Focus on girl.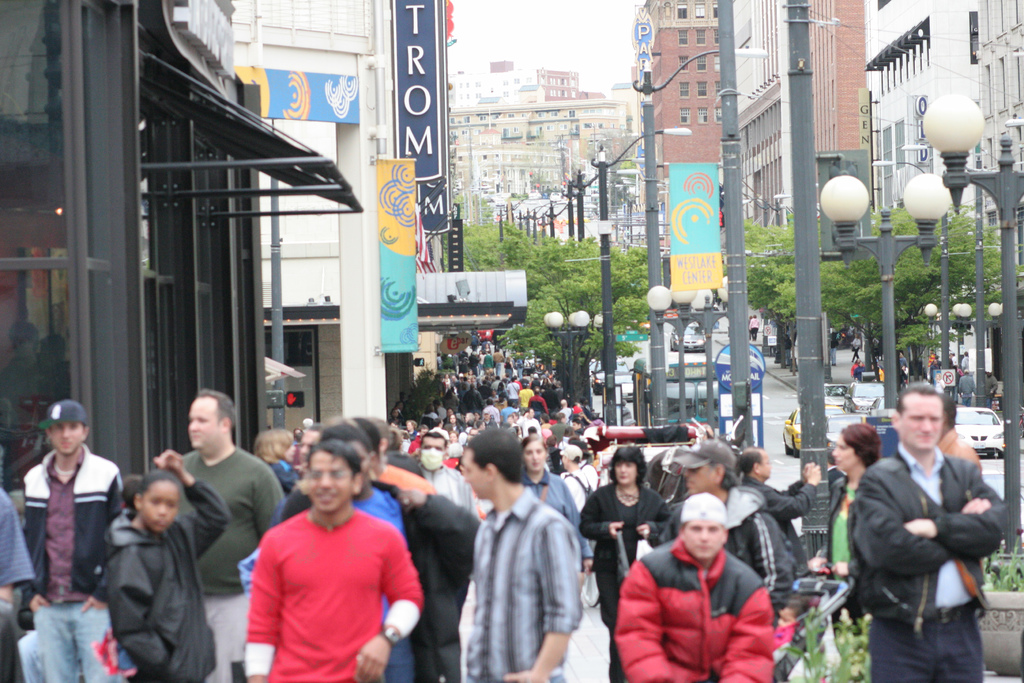
Focused at region(105, 446, 227, 682).
